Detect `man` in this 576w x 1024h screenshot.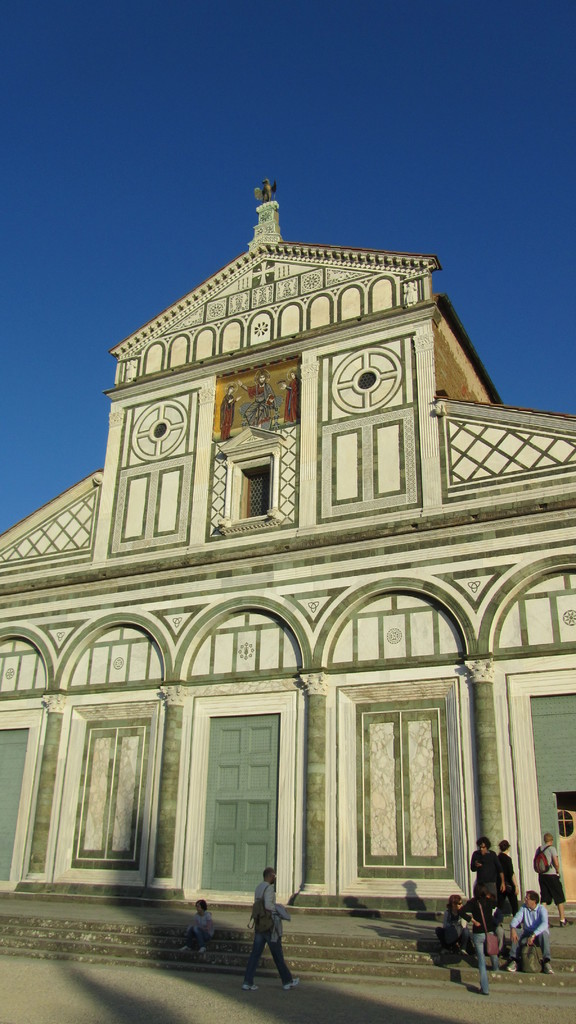
Detection: l=532, t=834, r=571, b=927.
